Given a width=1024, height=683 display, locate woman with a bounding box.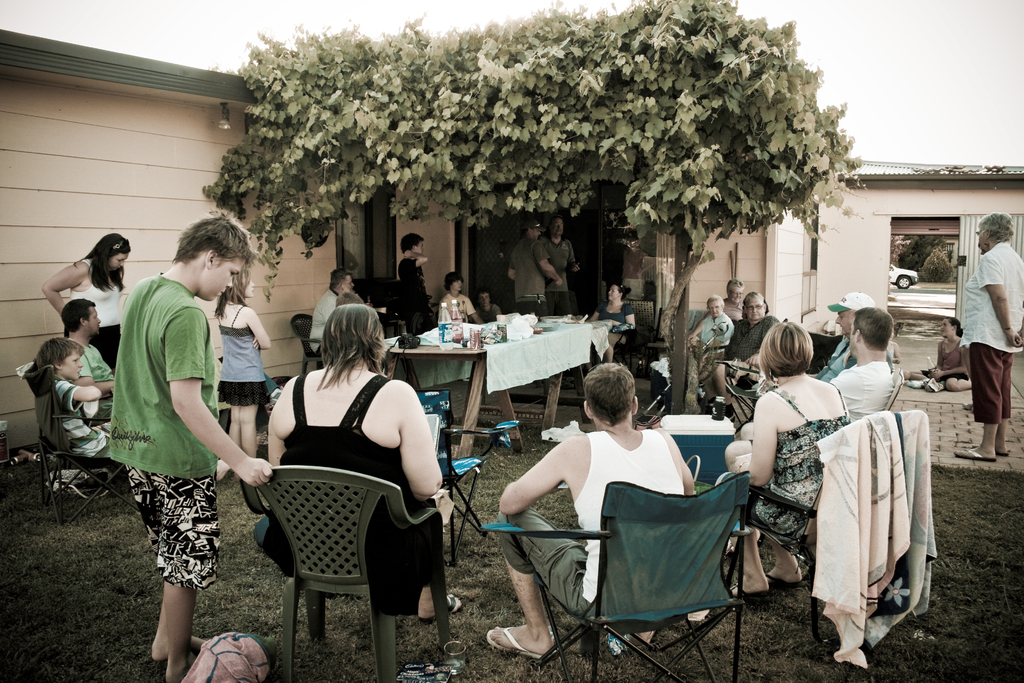
Located: BBox(911, 317, 972, 396).
